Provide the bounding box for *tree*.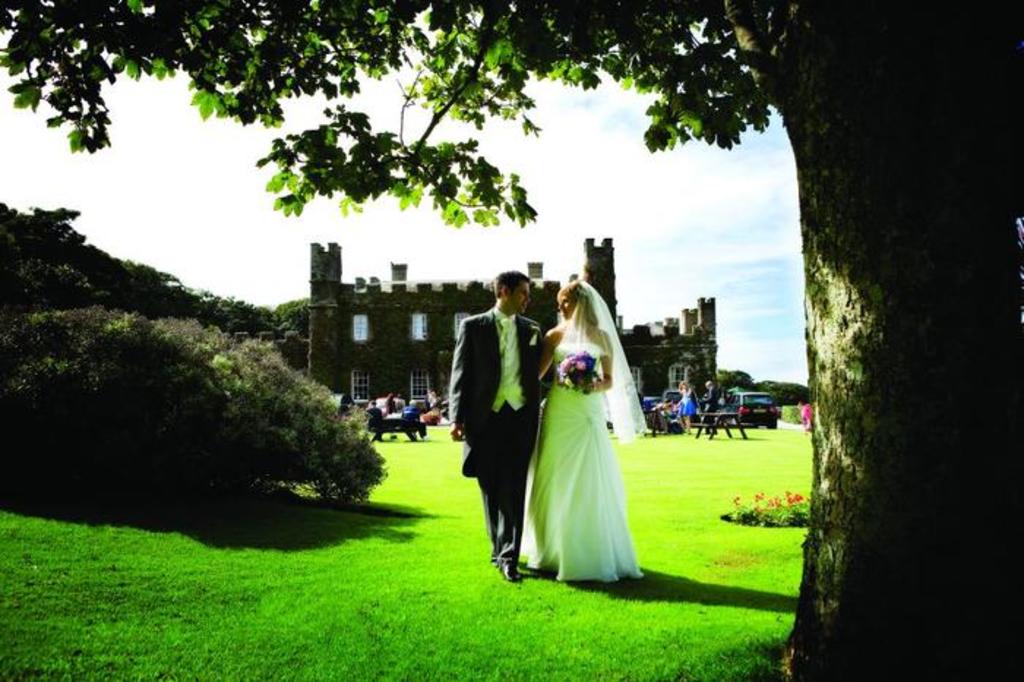
<bbox>0, 199, 174, 319</bbox>.
